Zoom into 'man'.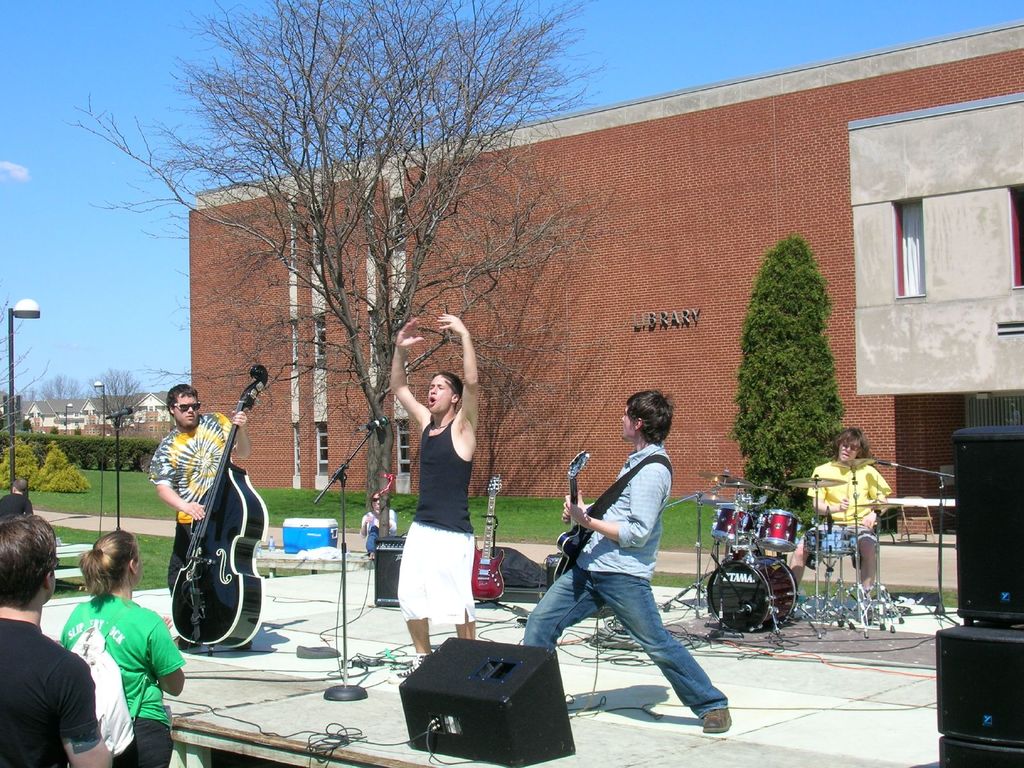
Zoom target: [524, 386, 731, 735].
